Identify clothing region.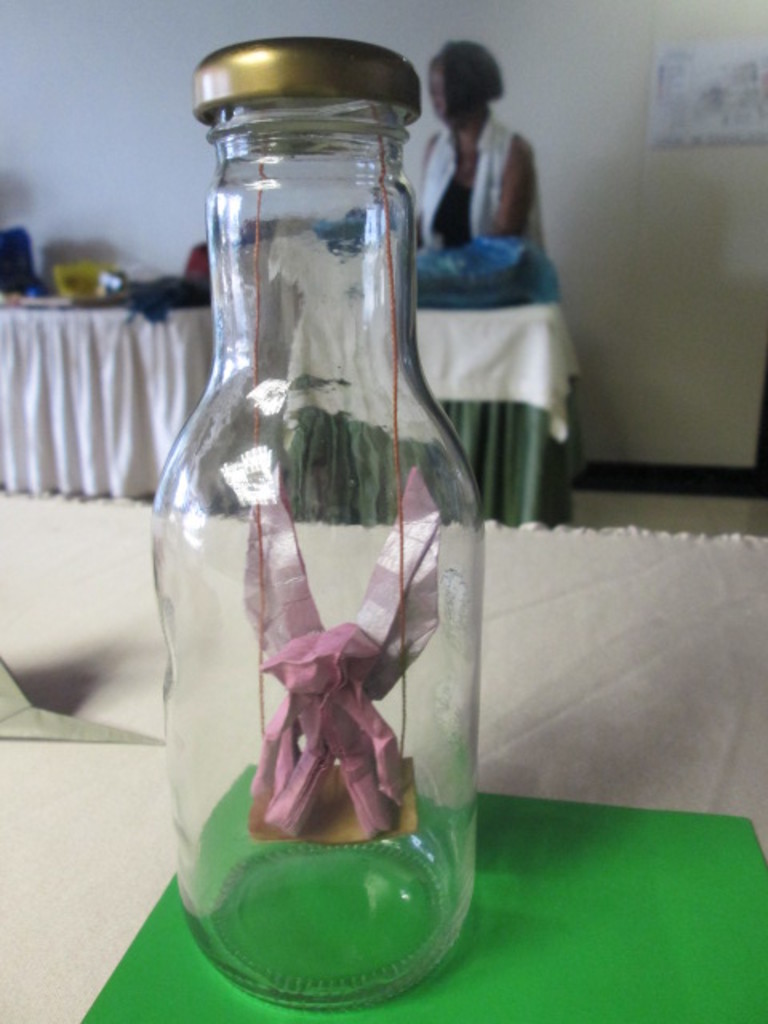
Region: [left=416, top=114, right=550, bottom=258].
